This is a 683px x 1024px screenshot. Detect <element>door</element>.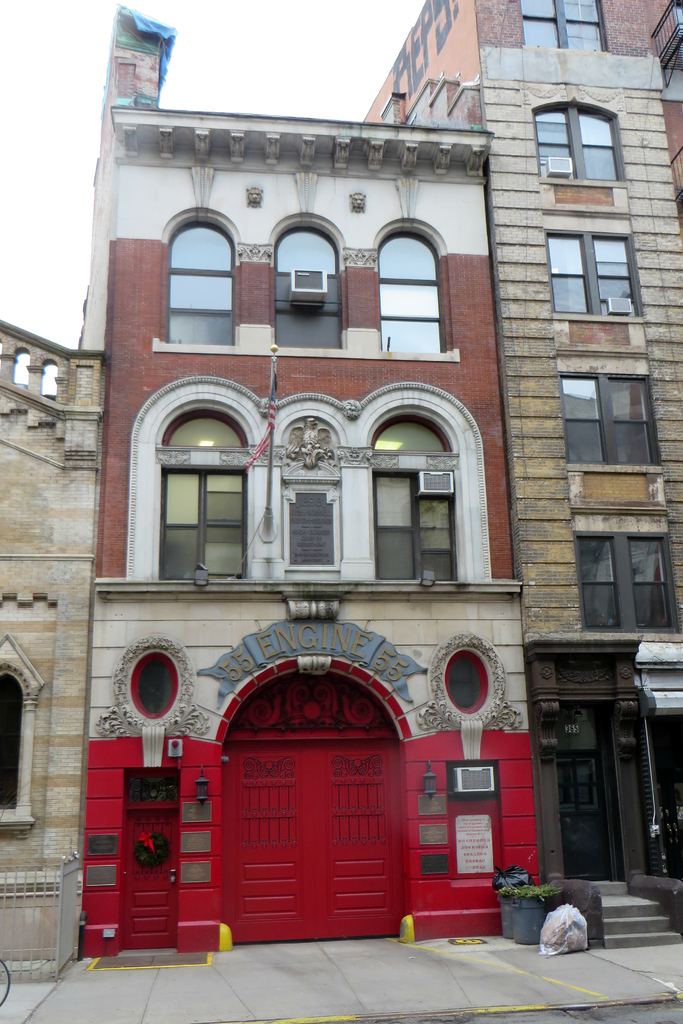
(554, 749, 621, 879).
